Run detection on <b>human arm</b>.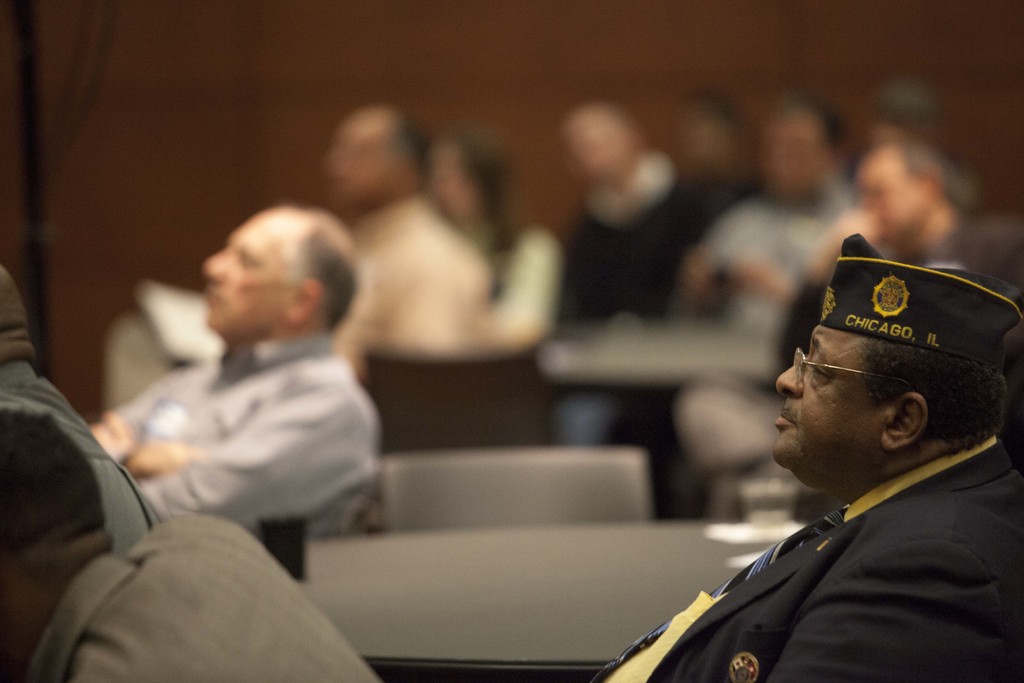
Result: rect(116, 354, 348, 526).
